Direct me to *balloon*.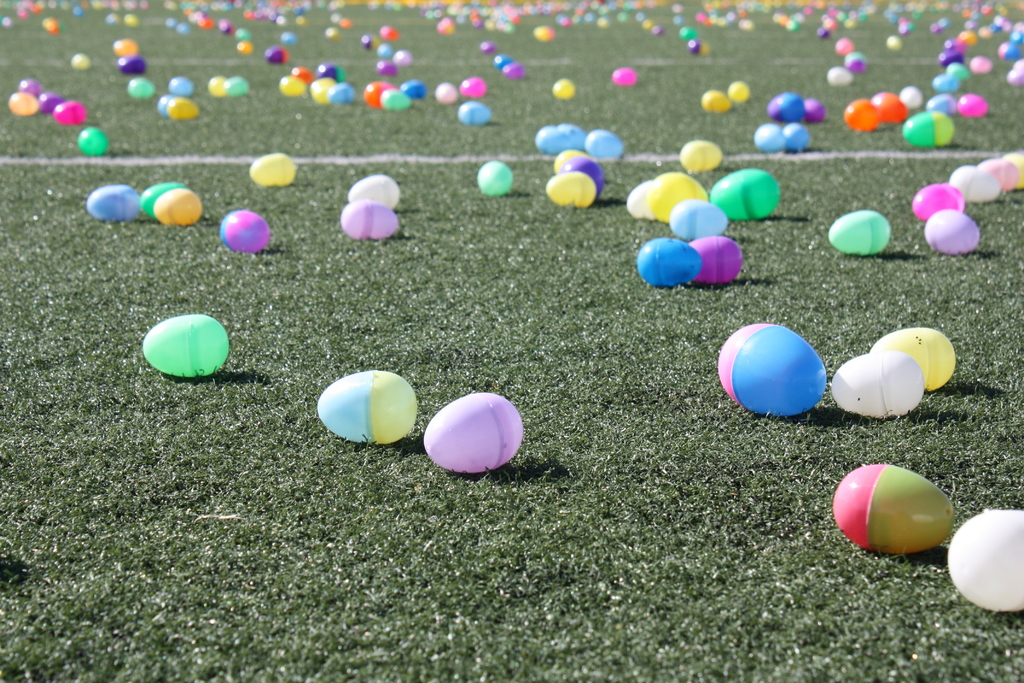
Direction: l=543, t=167, r=597, b=208.
